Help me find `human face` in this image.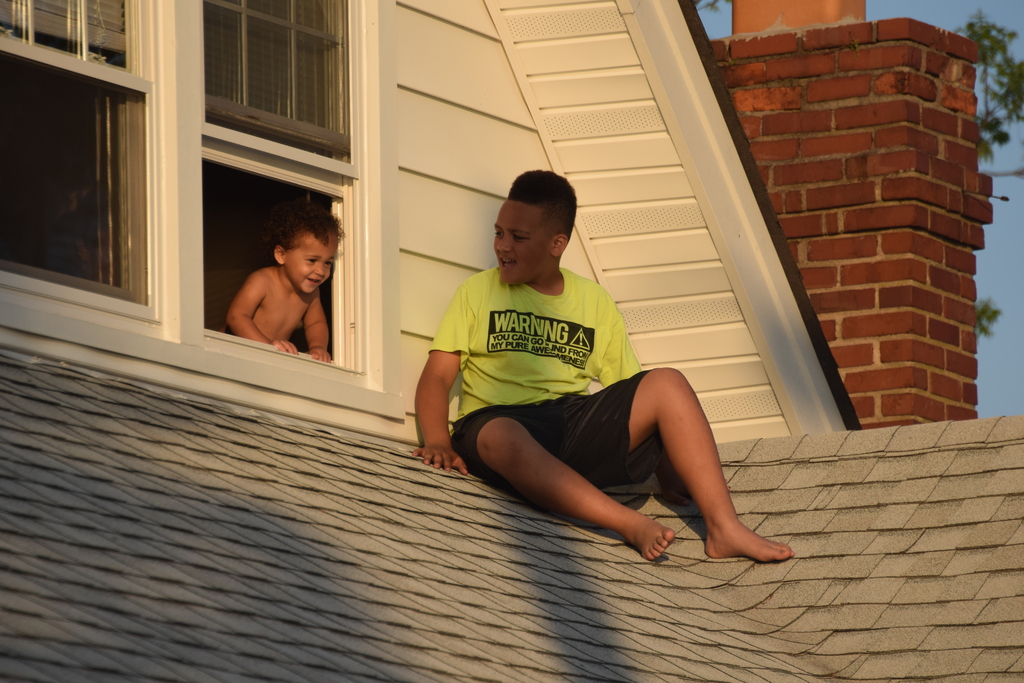
Found it: 492/193/553/284.
